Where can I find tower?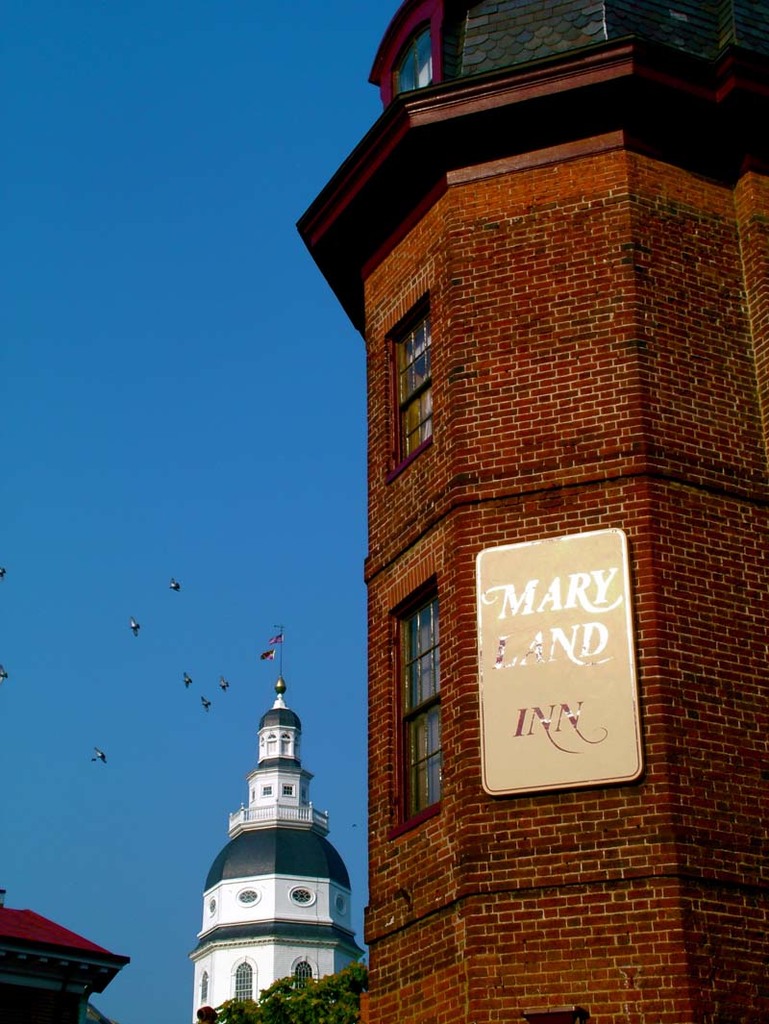
You can find it at x1=303 y1=0 x2=766 y2=1023.
